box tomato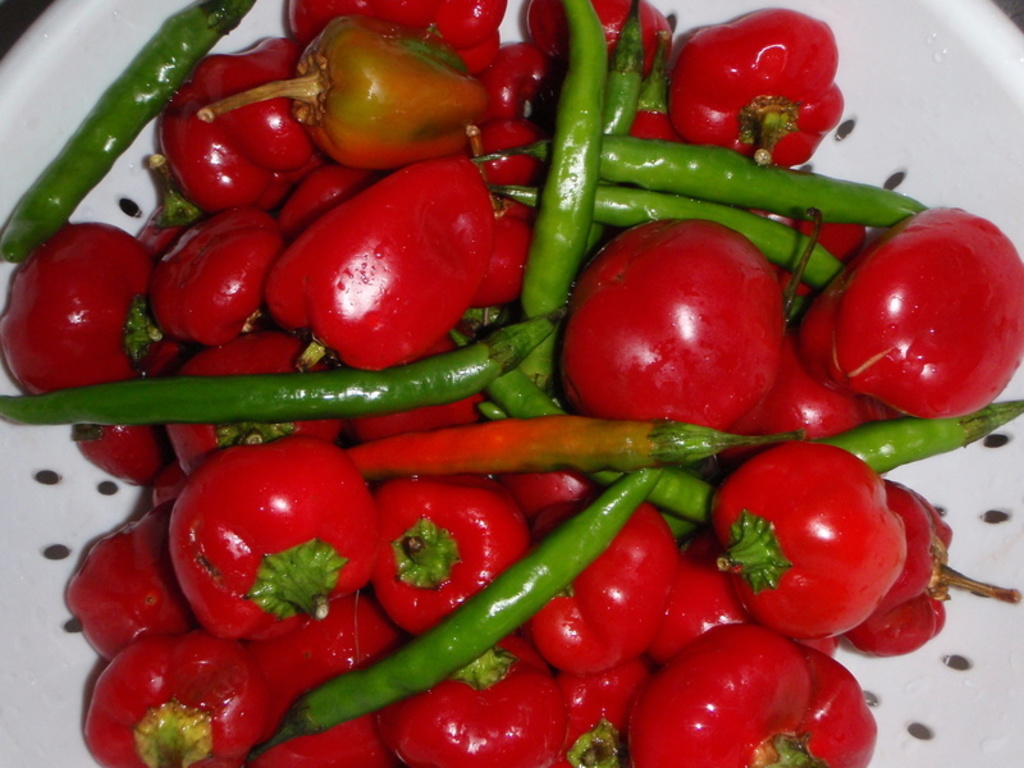
rect(704, 439, 900, 641)
